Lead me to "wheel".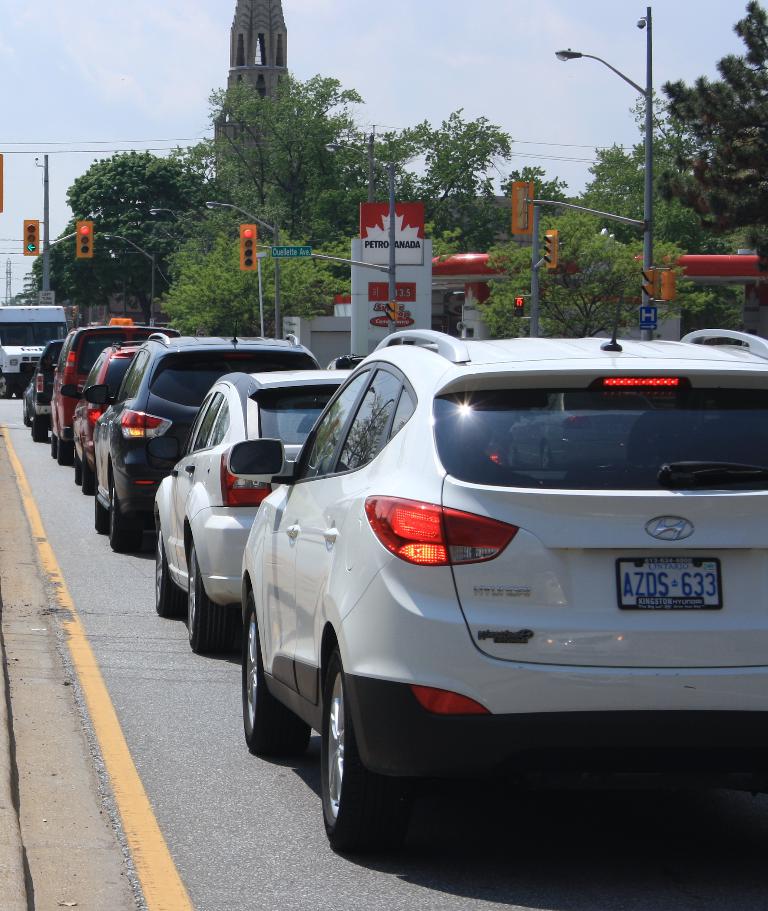
Lead to [left=73, top=436, right=83, bottom=487].
